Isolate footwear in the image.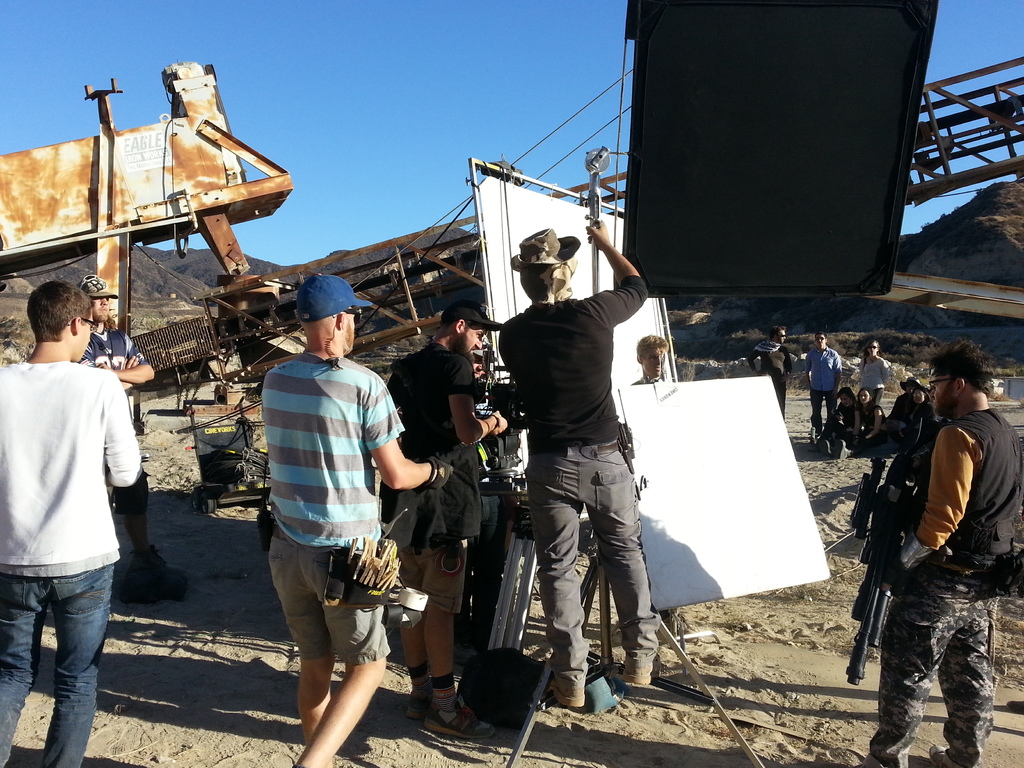
Isolated region: {"x1": 929, "y1": 747, "x2": 970, "y2": 767}.
